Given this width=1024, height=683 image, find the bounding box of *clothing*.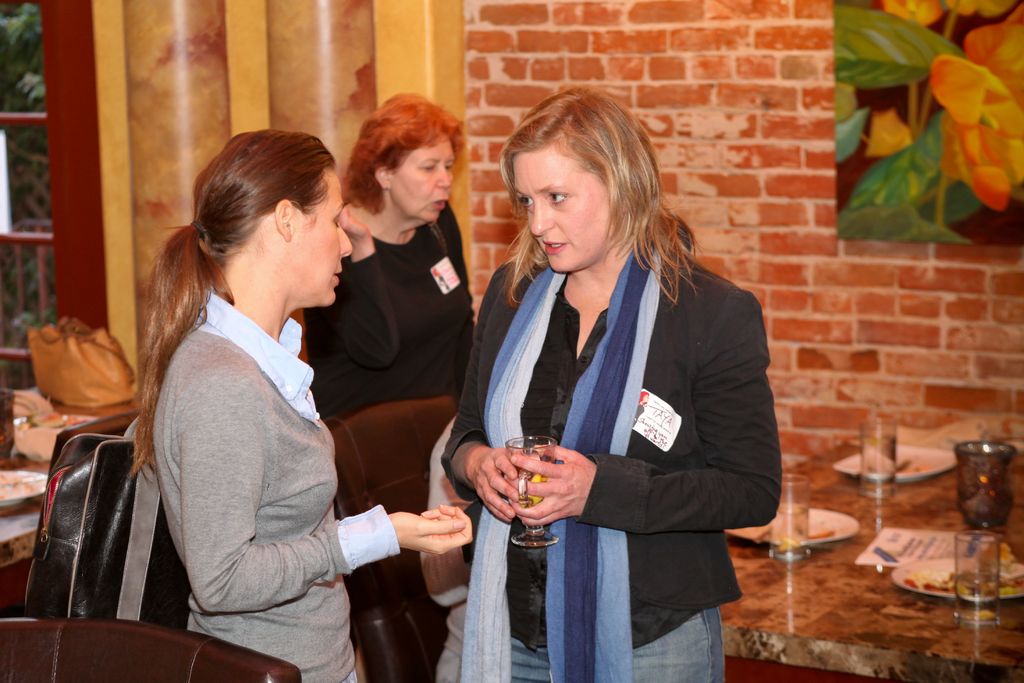
rect(115, 213, 392, 673).
